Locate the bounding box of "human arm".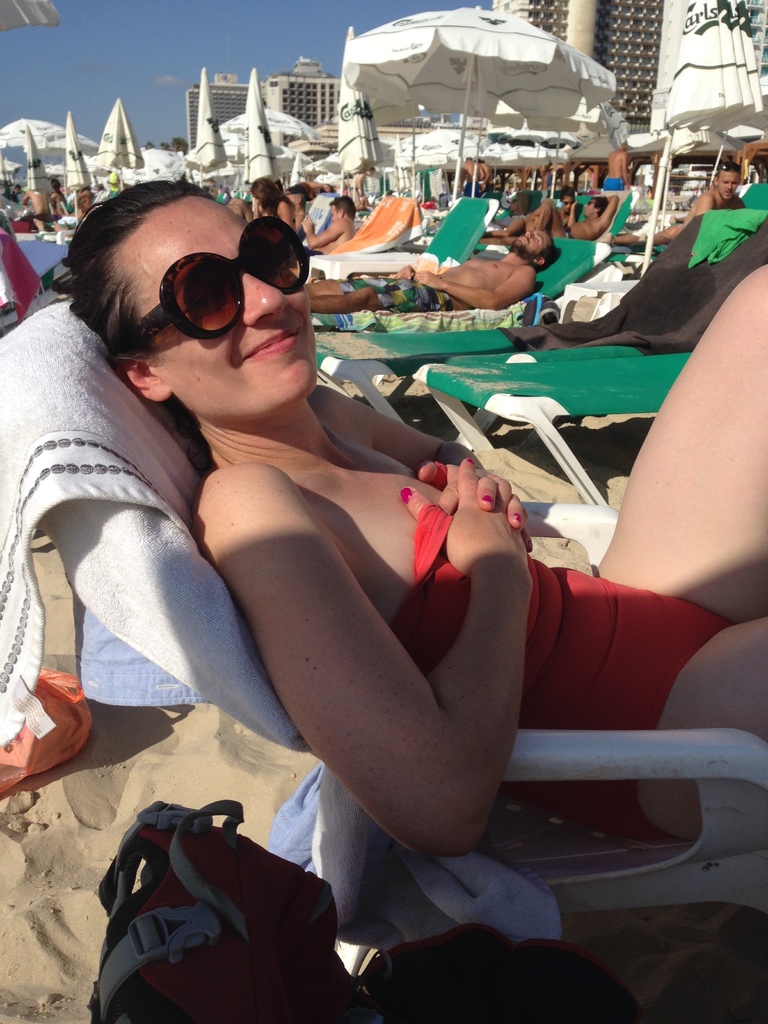
Bounding box: 277, 204, 292, 228.
